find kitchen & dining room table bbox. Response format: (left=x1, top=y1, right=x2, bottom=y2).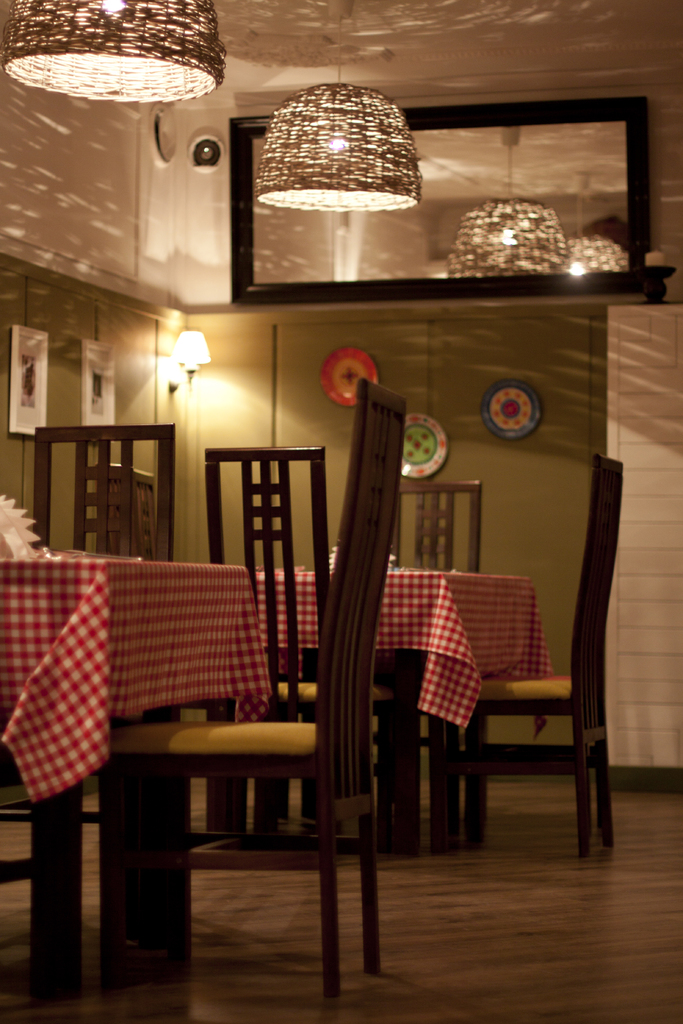
(left=0, top=377, right=411, bottom=1004).
